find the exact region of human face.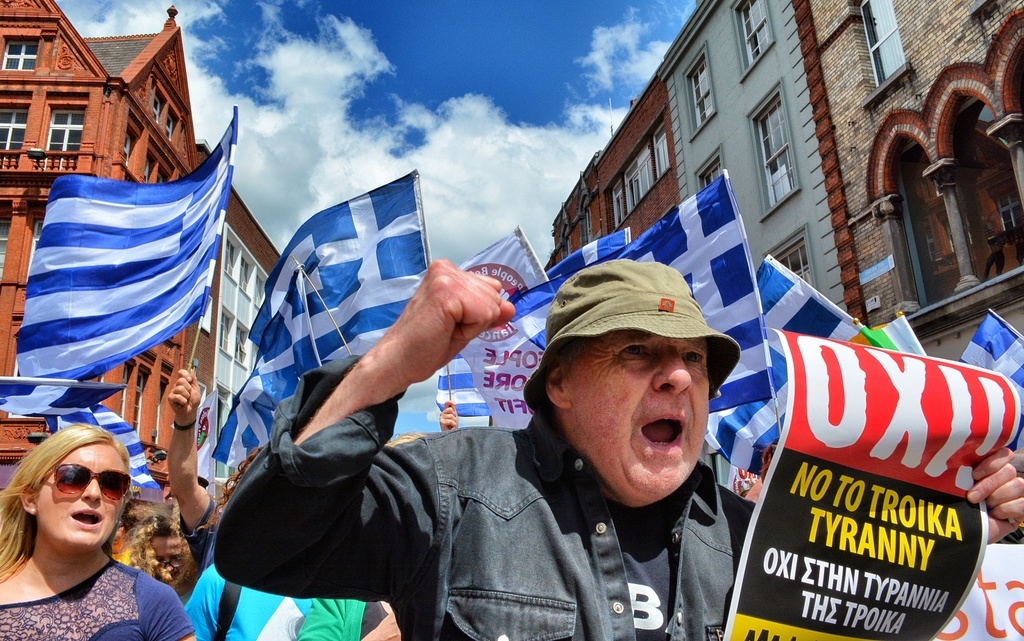
Exact region: (35, 442, 128, 547).
